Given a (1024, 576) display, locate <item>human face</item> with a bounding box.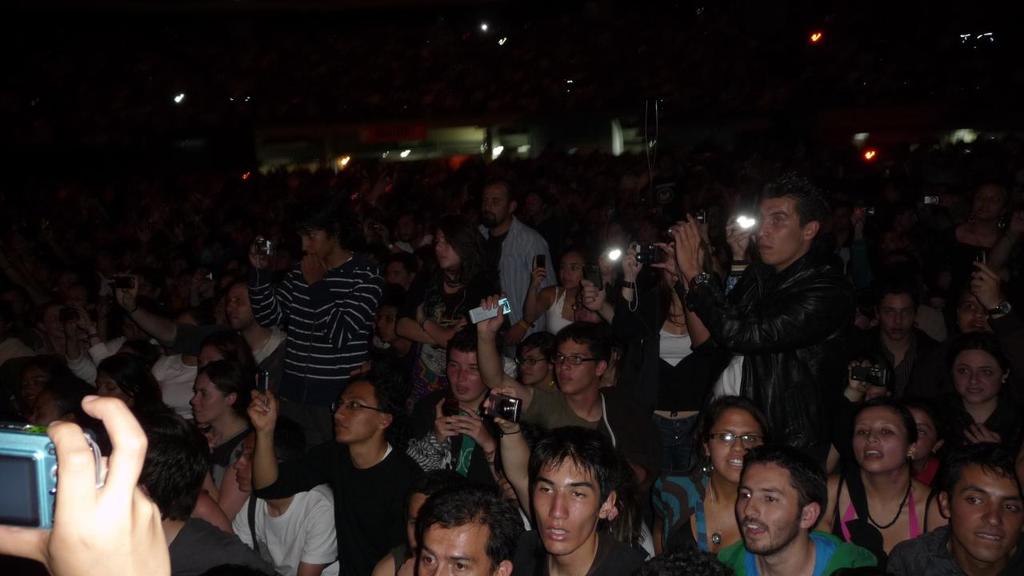
Located: 910/412/935/457.
